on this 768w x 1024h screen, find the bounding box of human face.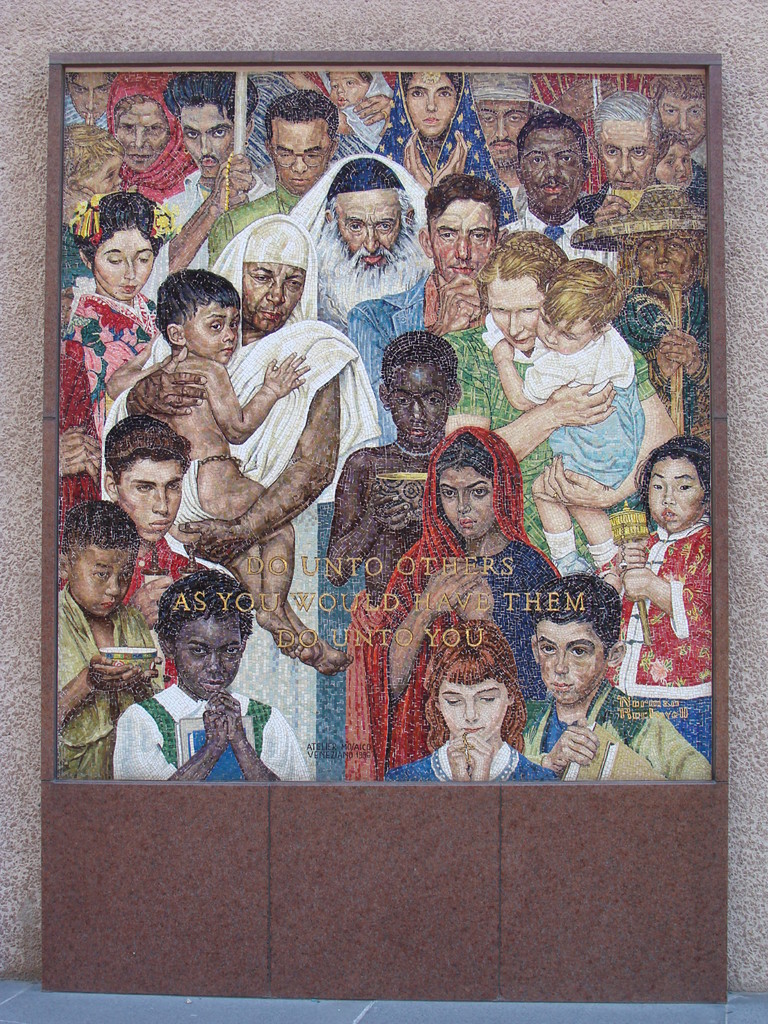
Bounding box: 653,142,693,191.
